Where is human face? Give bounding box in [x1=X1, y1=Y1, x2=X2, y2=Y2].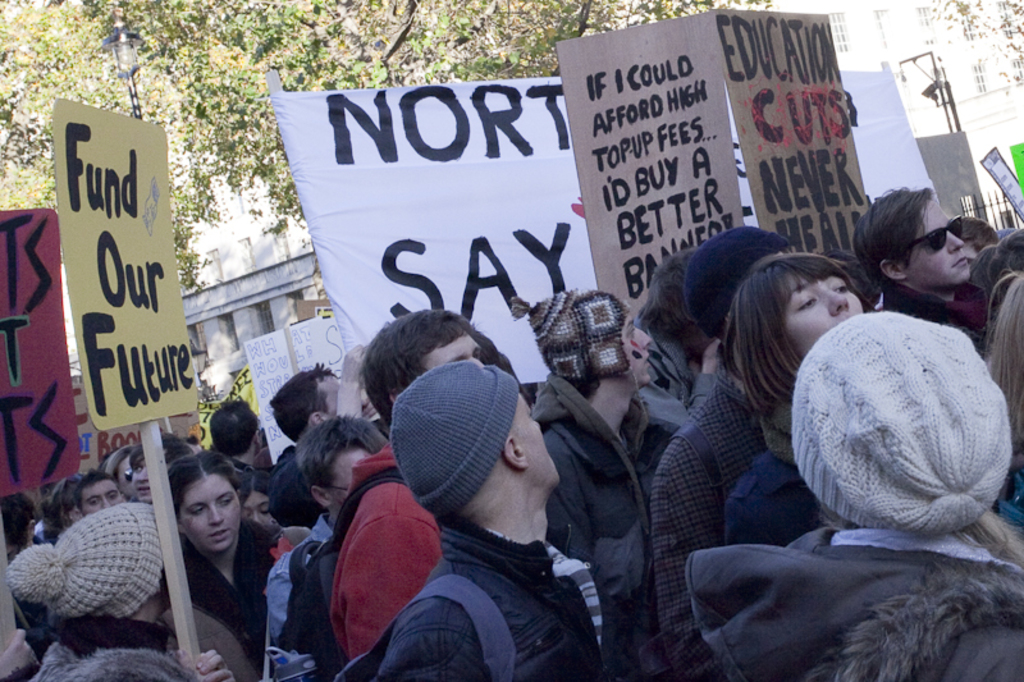
[x1=242, y1=490, x2=275, y2=526].
